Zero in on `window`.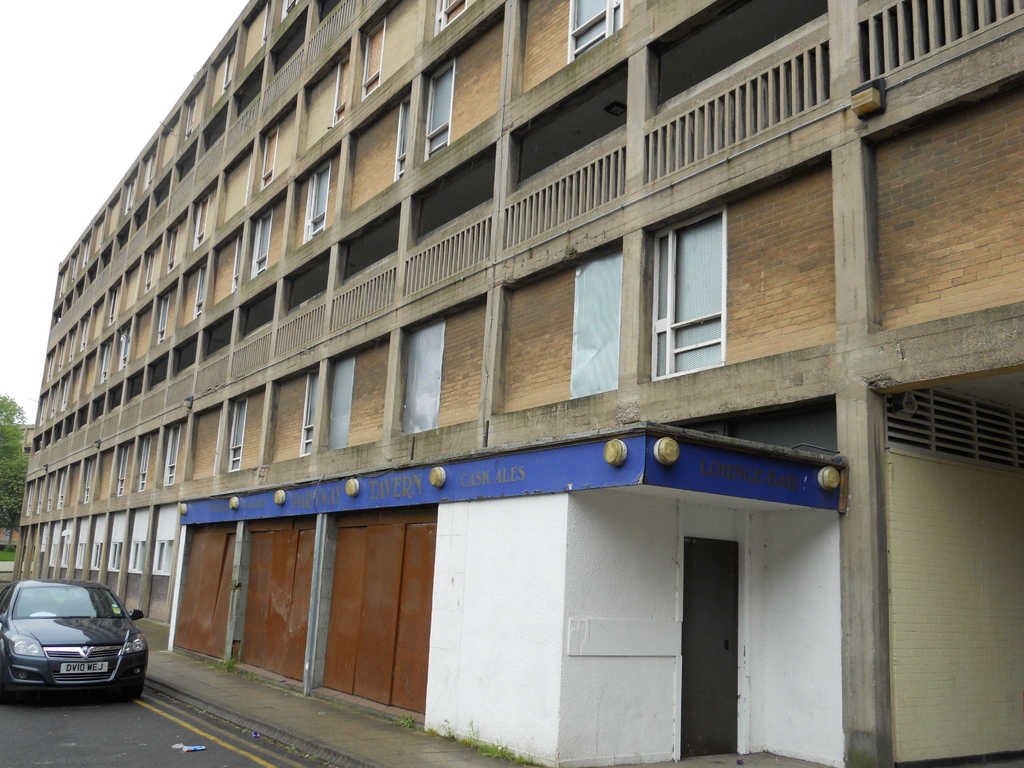
Zeroed in: box=[360, 20, 380, 97].
